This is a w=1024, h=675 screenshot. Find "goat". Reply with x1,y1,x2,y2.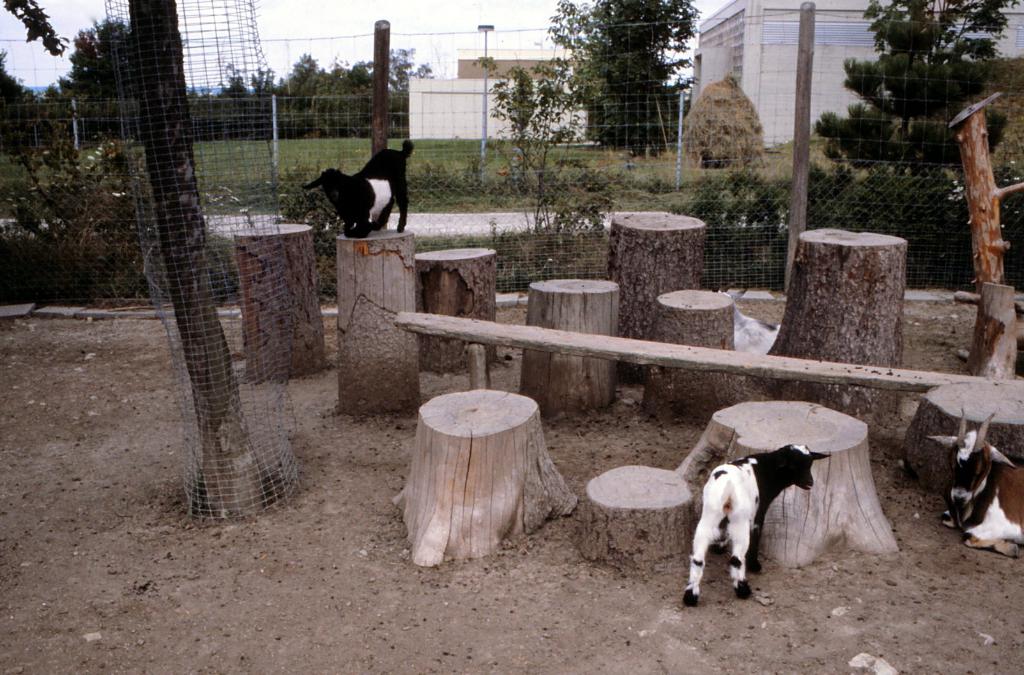
710,278,781,355.
